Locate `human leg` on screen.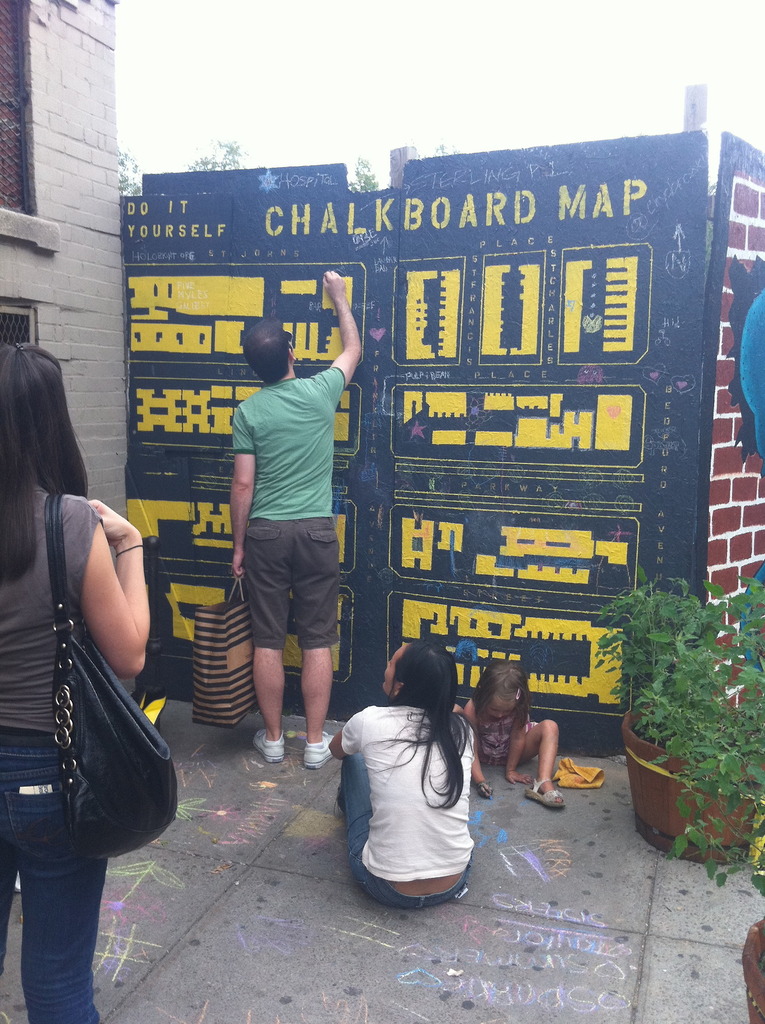
On screen at {"left": 319, "top": 751, "right": 380, "bottom": 917}.
